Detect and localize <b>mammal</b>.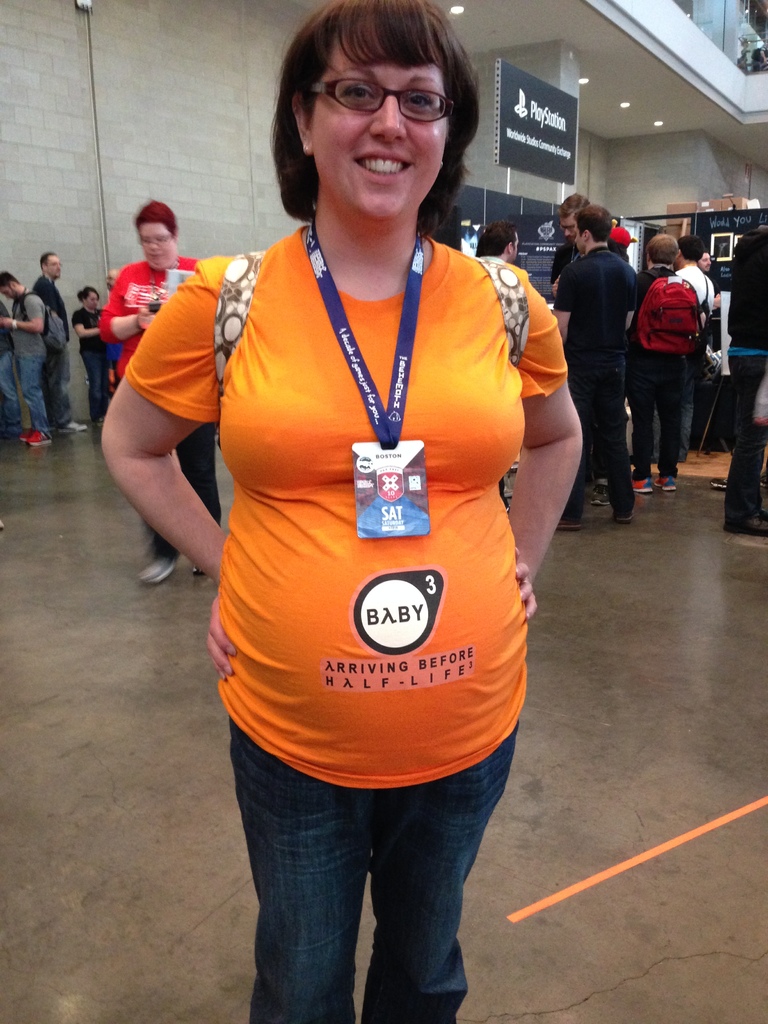
Localized at bbox=[97, 198, 218, 583].
